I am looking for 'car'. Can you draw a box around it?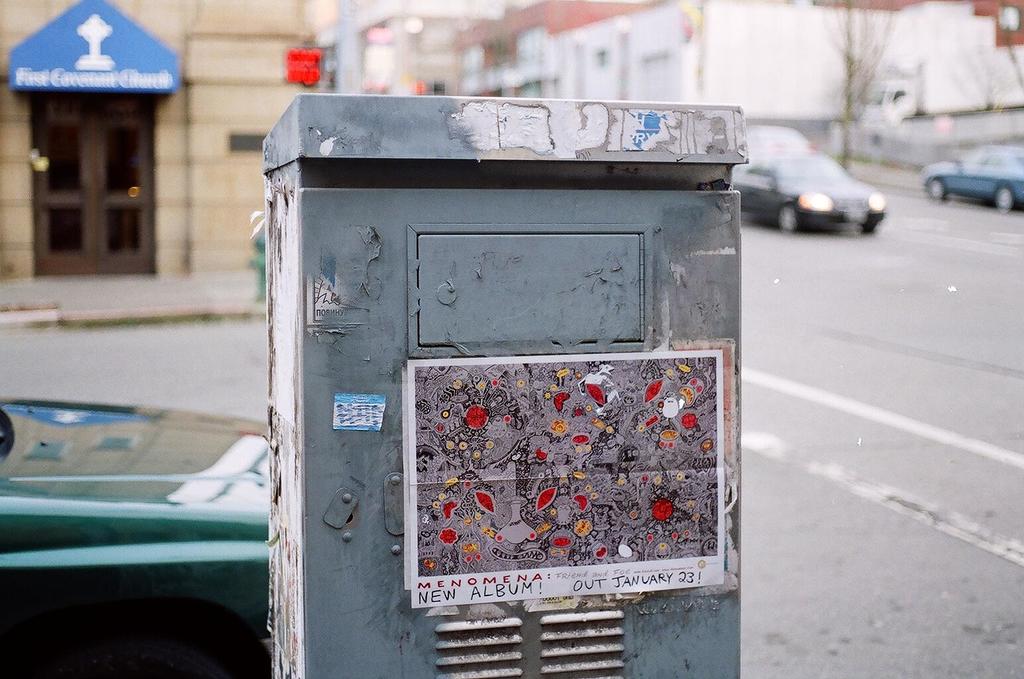
Sure, the bounding box is [left=730, top=144, right=887, bottom=236].
